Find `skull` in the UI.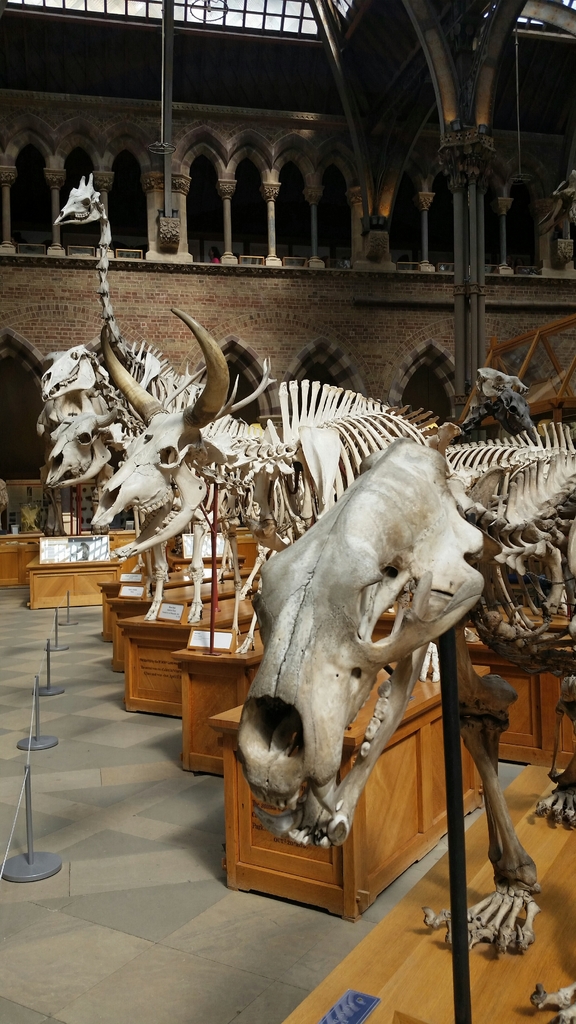
UI element at box(231, 439, 486, 849).
